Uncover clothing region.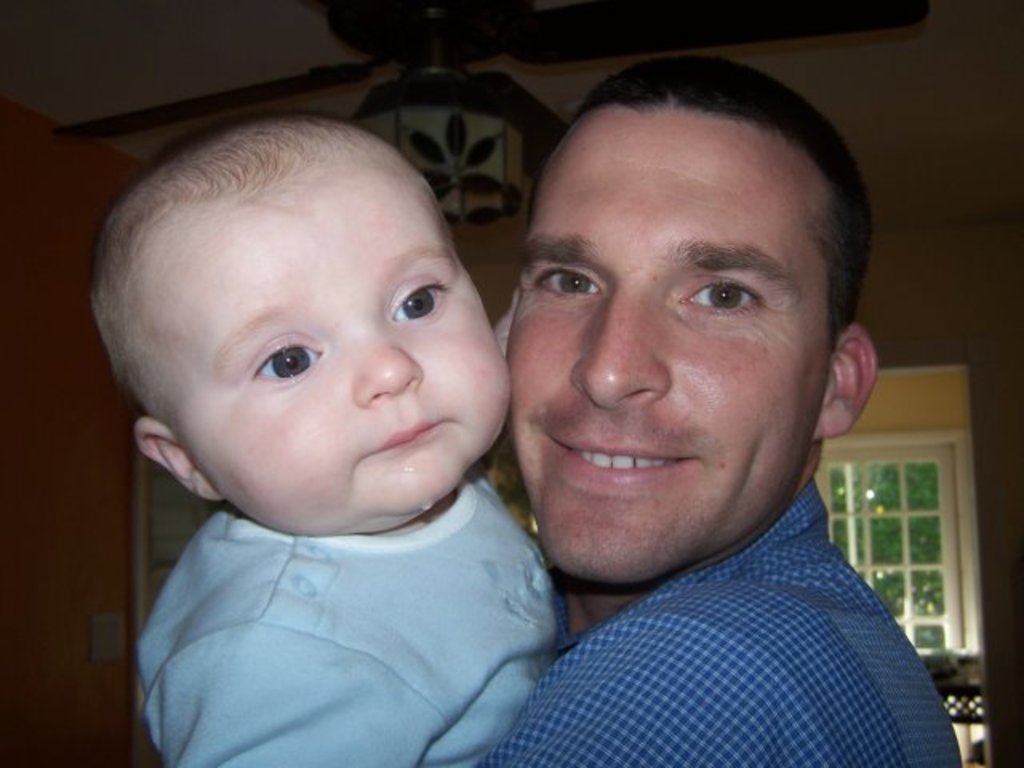
Uncovered: 133,493,598,766.
